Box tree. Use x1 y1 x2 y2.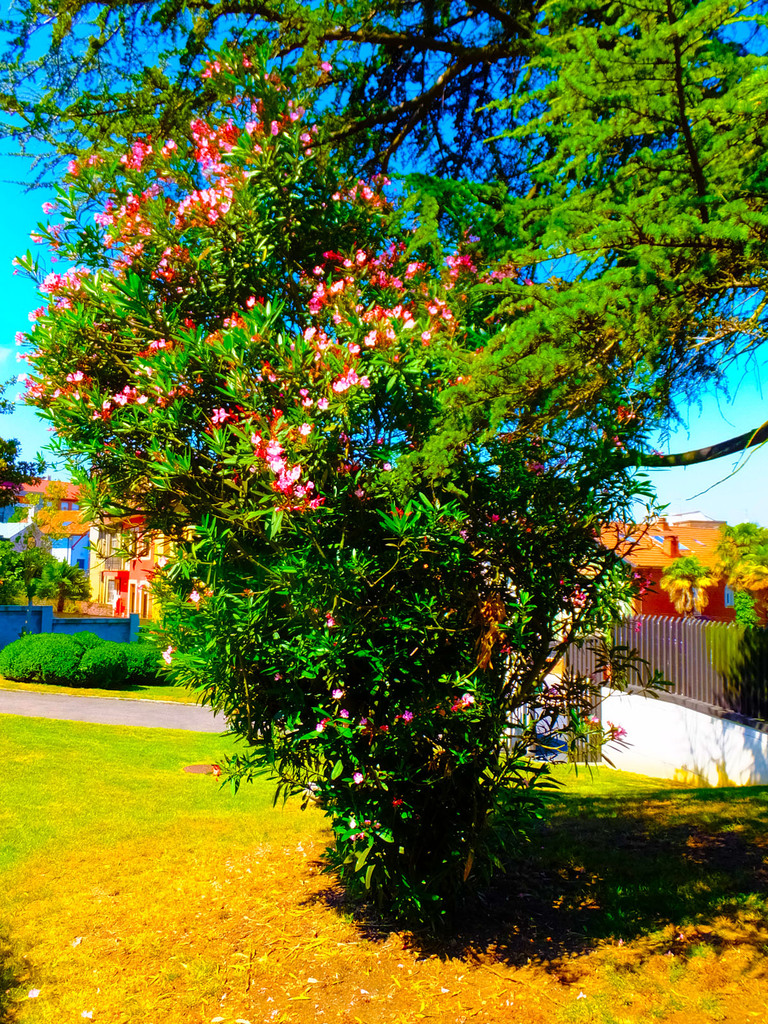
0 0 767 486.
